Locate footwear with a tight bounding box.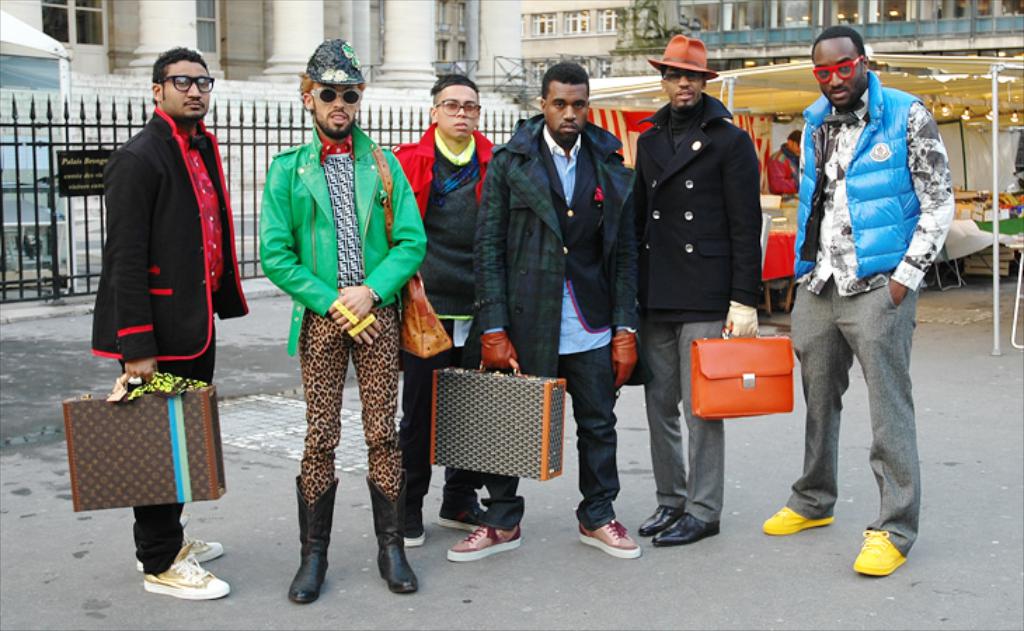
[763,506,837,534].
